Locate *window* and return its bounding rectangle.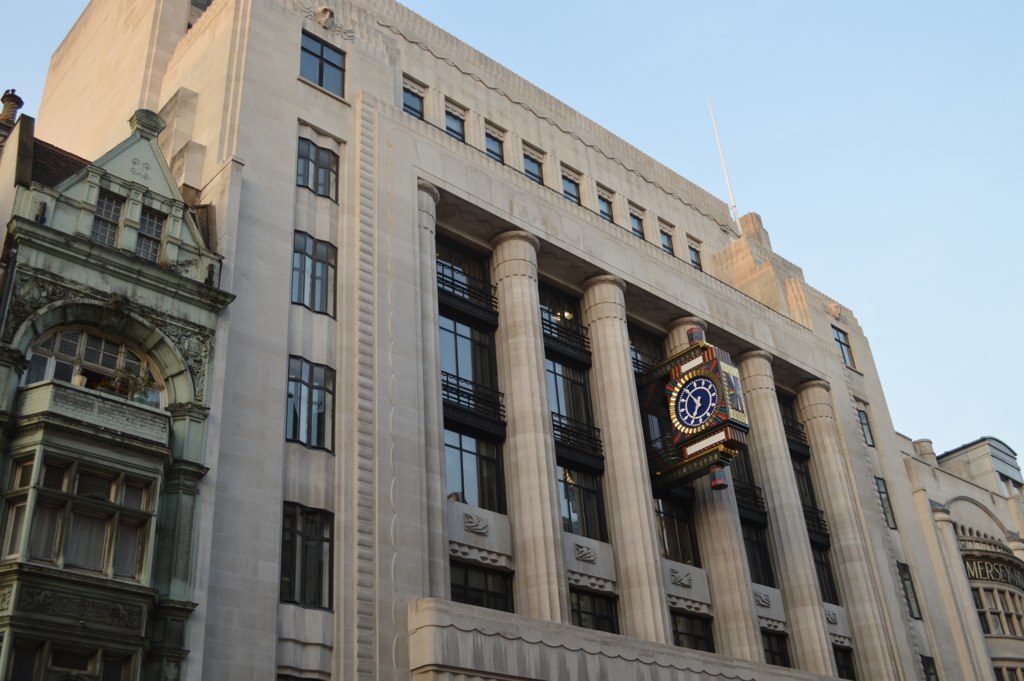
[left=989, top=660, right=1023, bottom=680].
